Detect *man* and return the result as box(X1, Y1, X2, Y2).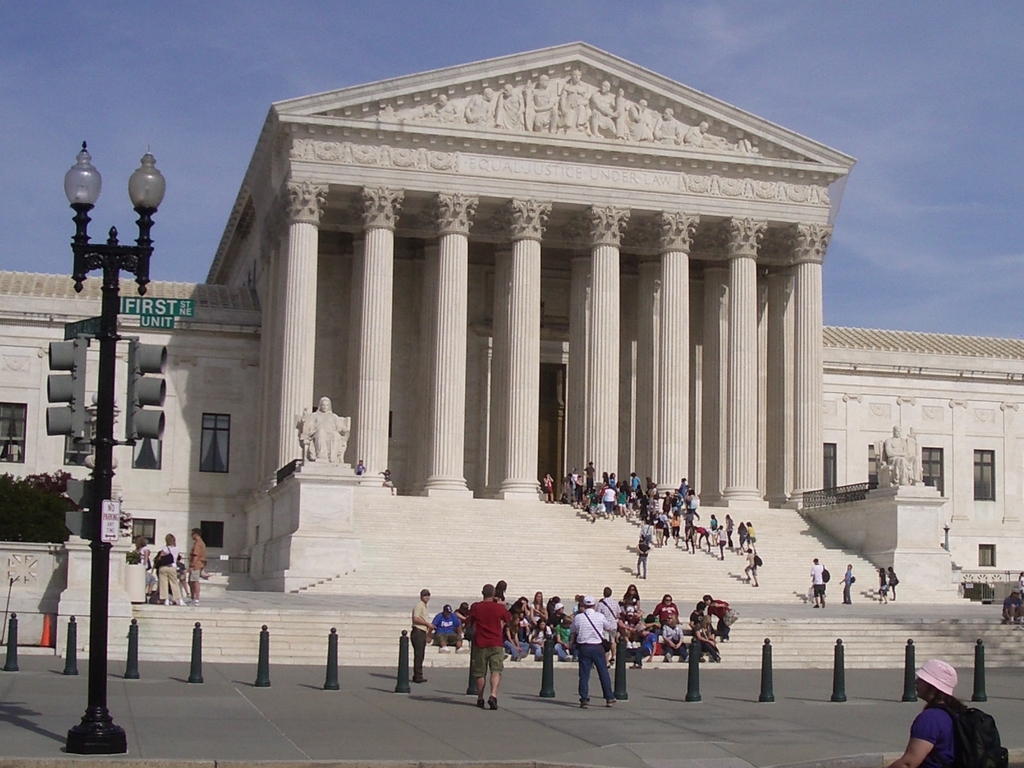
box(456, 586, 520, 708).
